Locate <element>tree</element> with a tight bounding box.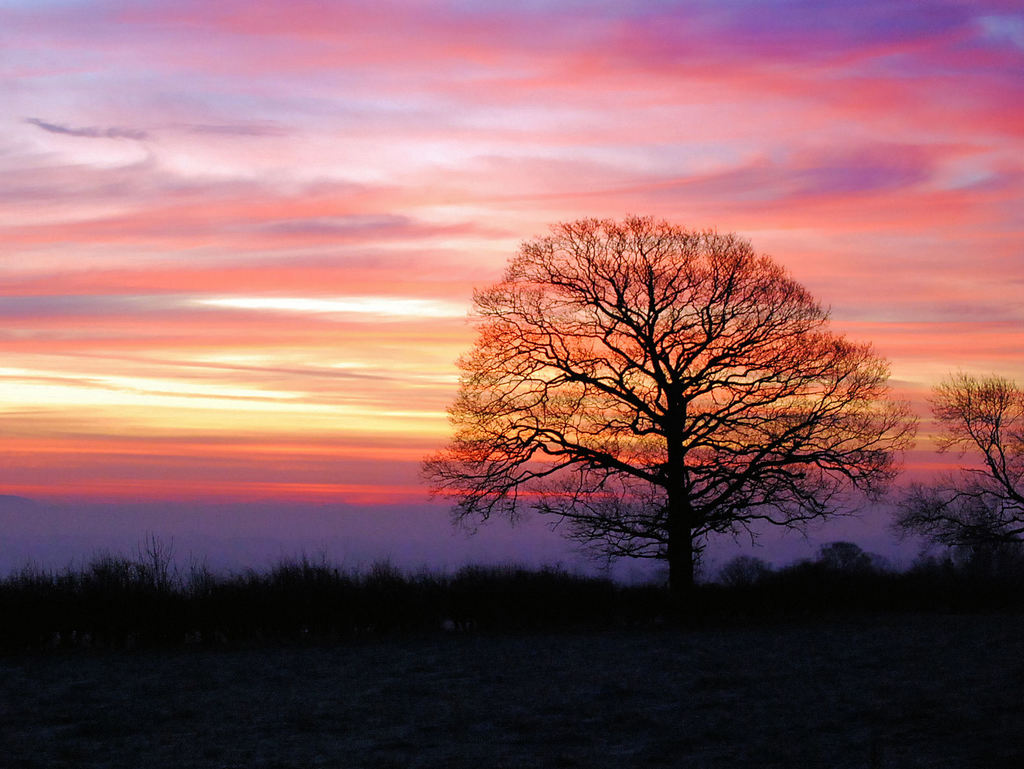
(x1=793, y1=536, x2=907, y2=581).
